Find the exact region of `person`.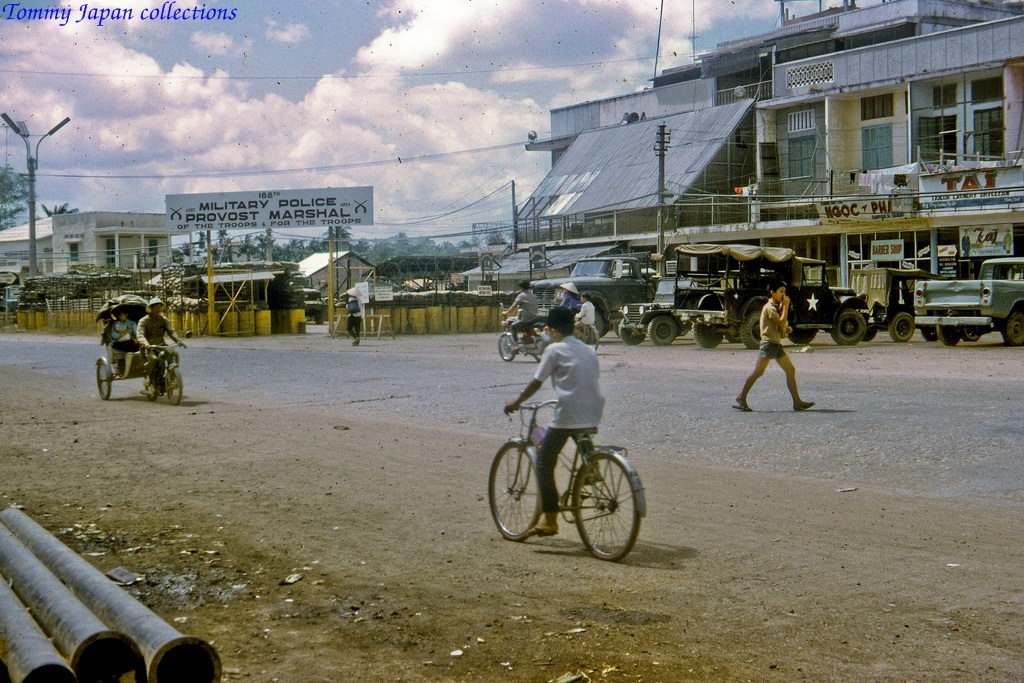
Exact region: pyautogui.locateOnScreen(732, 280, 818, 412).
